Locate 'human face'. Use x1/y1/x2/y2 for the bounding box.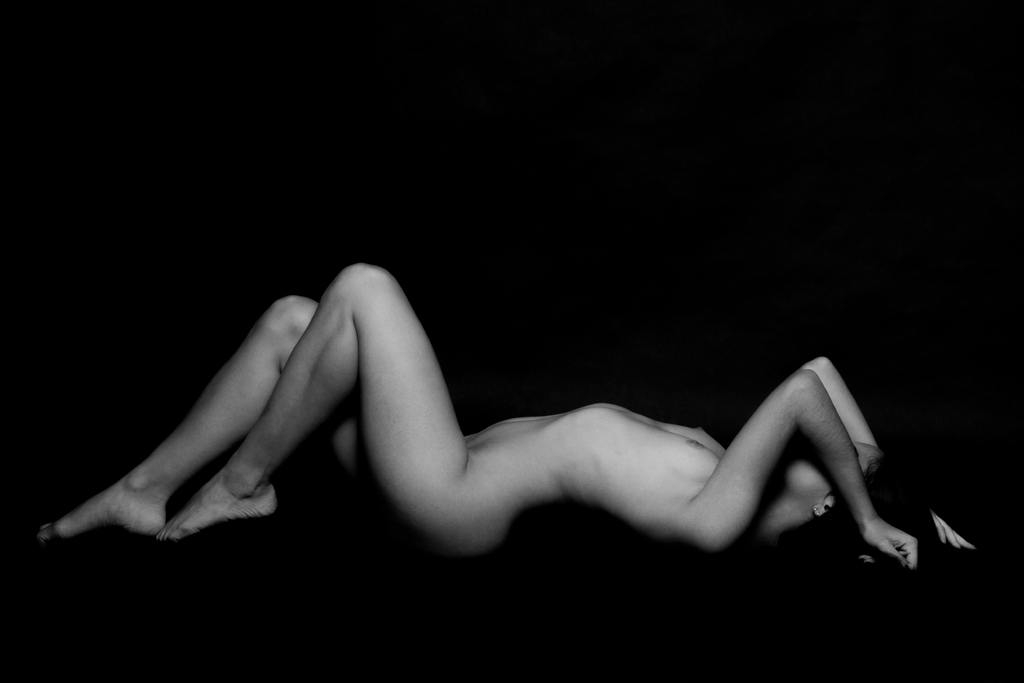
780/439/880/503.
